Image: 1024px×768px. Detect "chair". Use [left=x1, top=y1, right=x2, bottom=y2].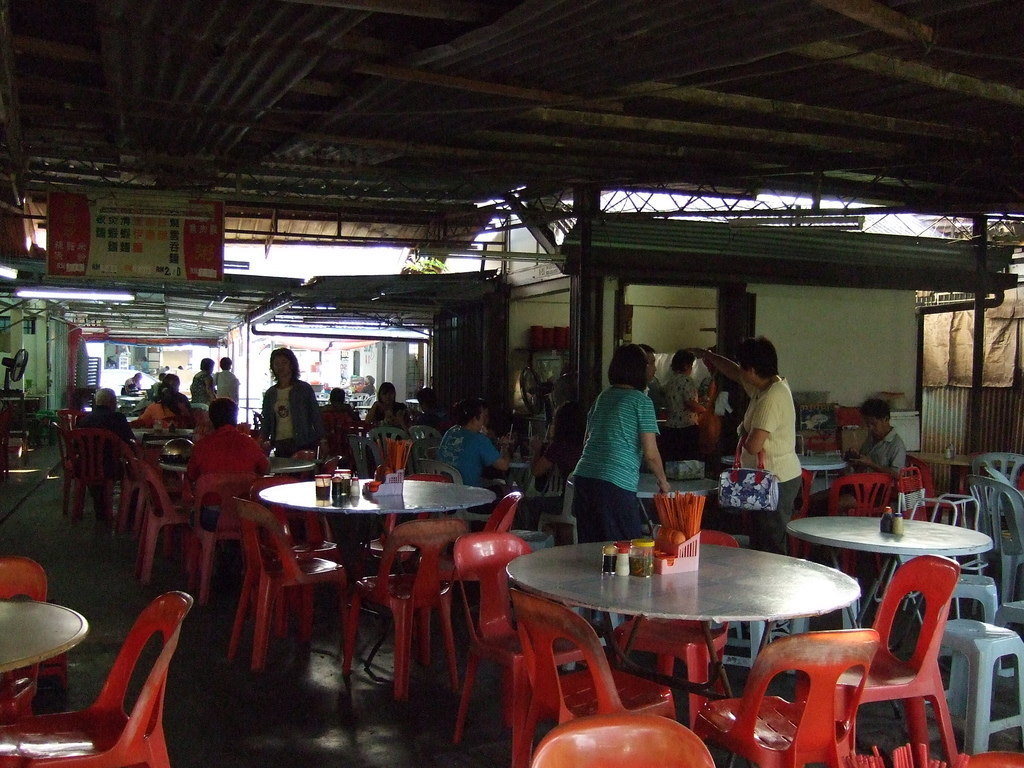
[left=349, top=434, right=375, bottom=474].
